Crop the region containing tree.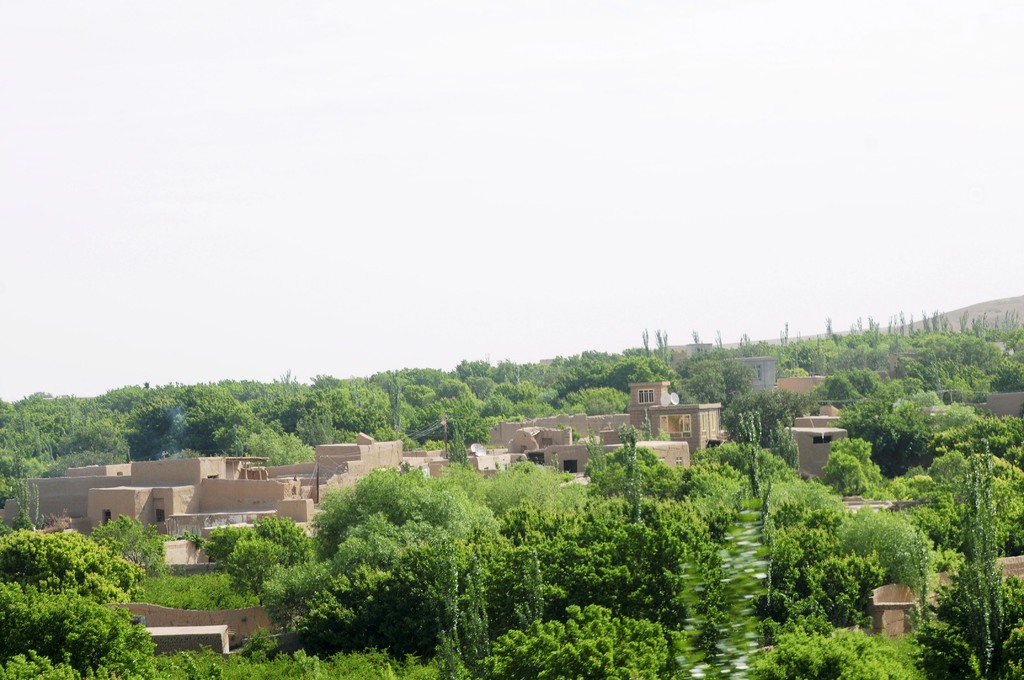
Crop region: bbox=[666, 490, 771, 677].
